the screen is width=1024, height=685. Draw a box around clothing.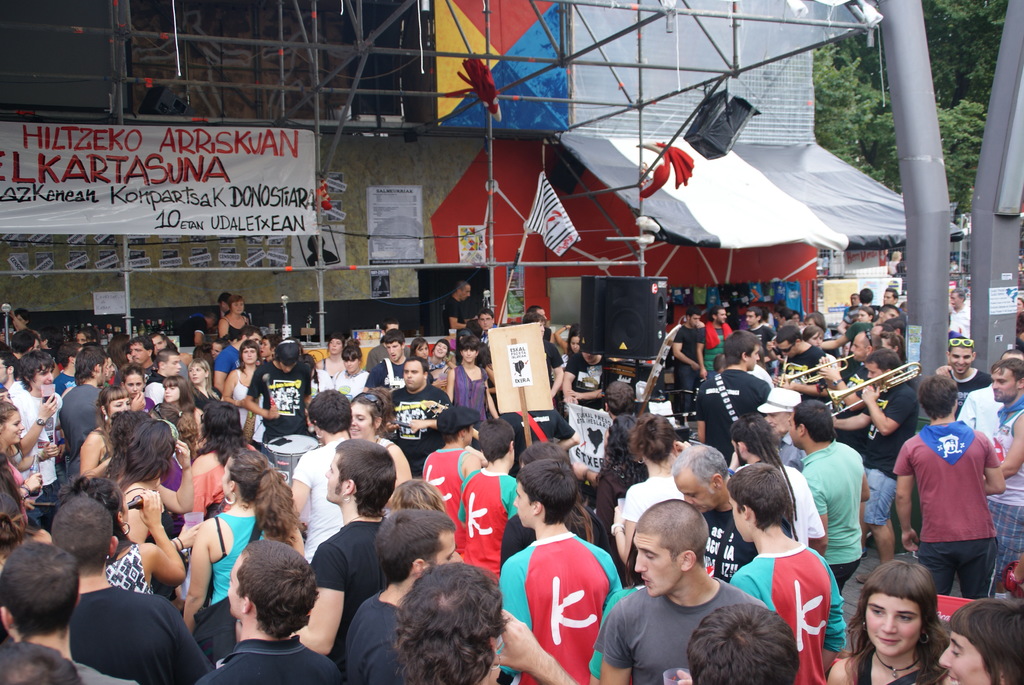
242/358/308/442.
